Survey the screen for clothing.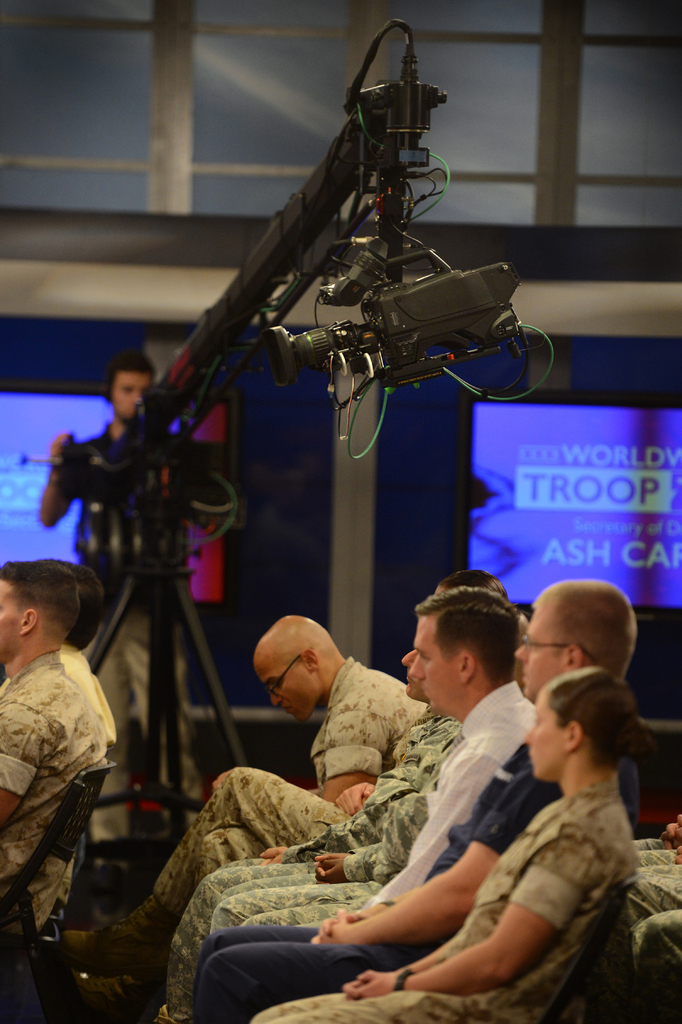
Survey found: (113, 650, 435, 1018).
